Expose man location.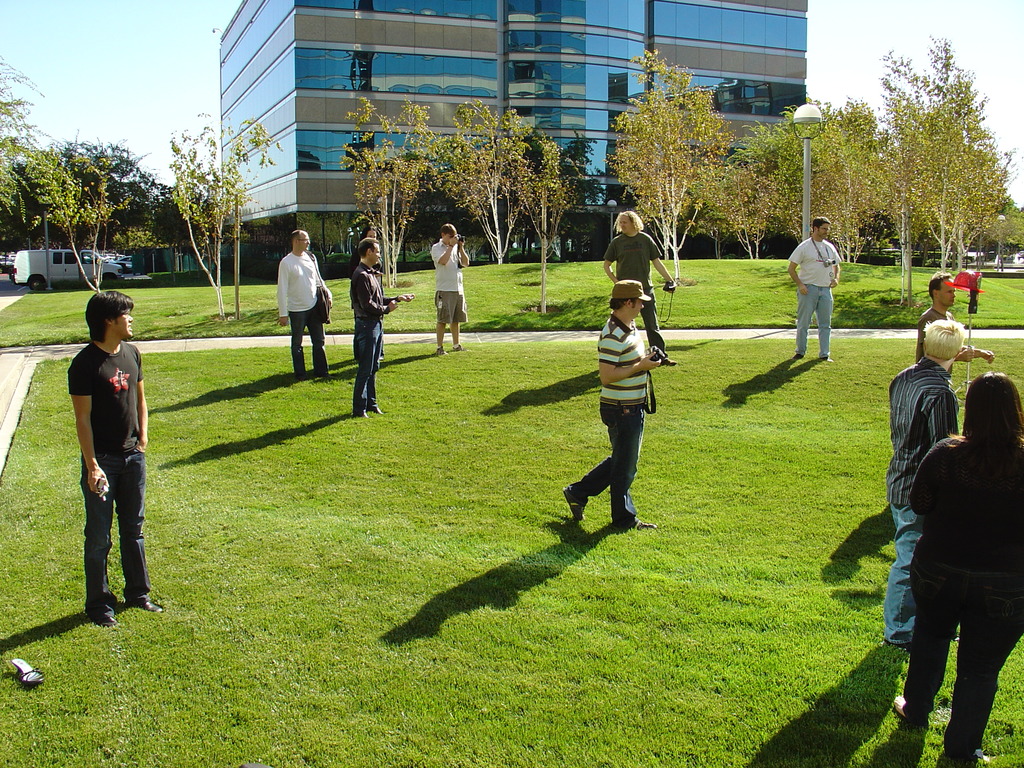
Exposed at (559,281,659,529).
